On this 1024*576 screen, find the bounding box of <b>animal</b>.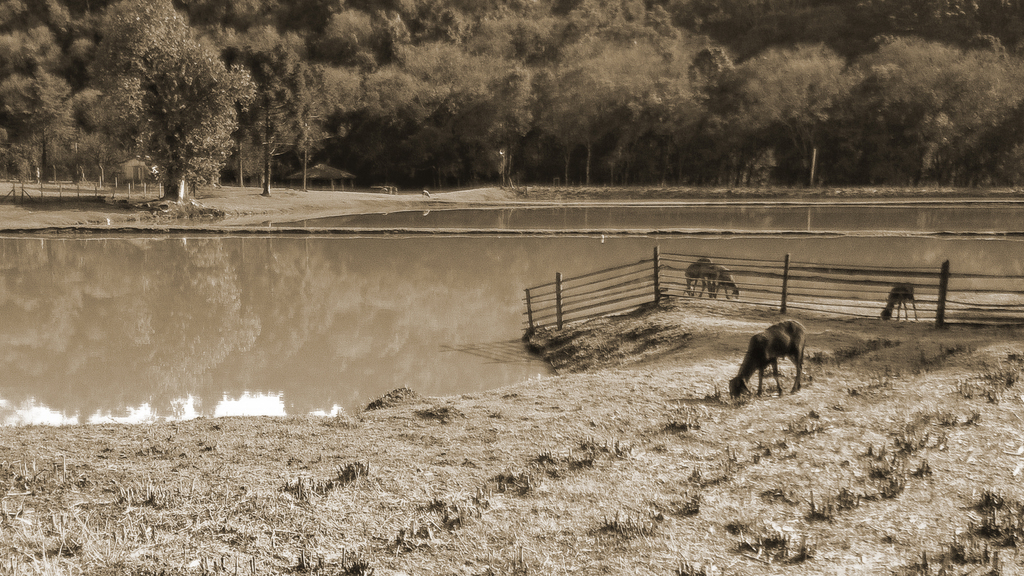
Bounding box: <region>733, 316, 801, 396</region>.
